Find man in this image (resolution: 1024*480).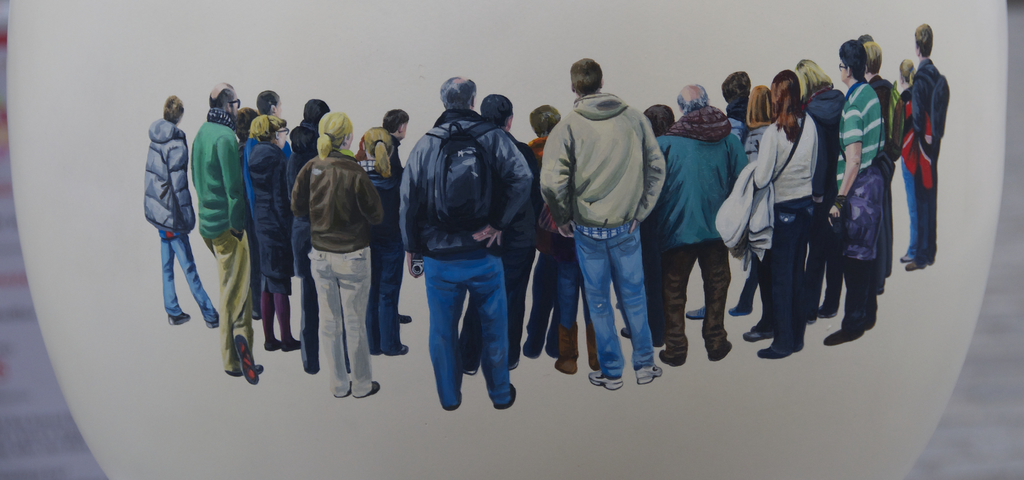
{"x1": 819, "y1": 36, "x2": 886, "y2": 347}.
